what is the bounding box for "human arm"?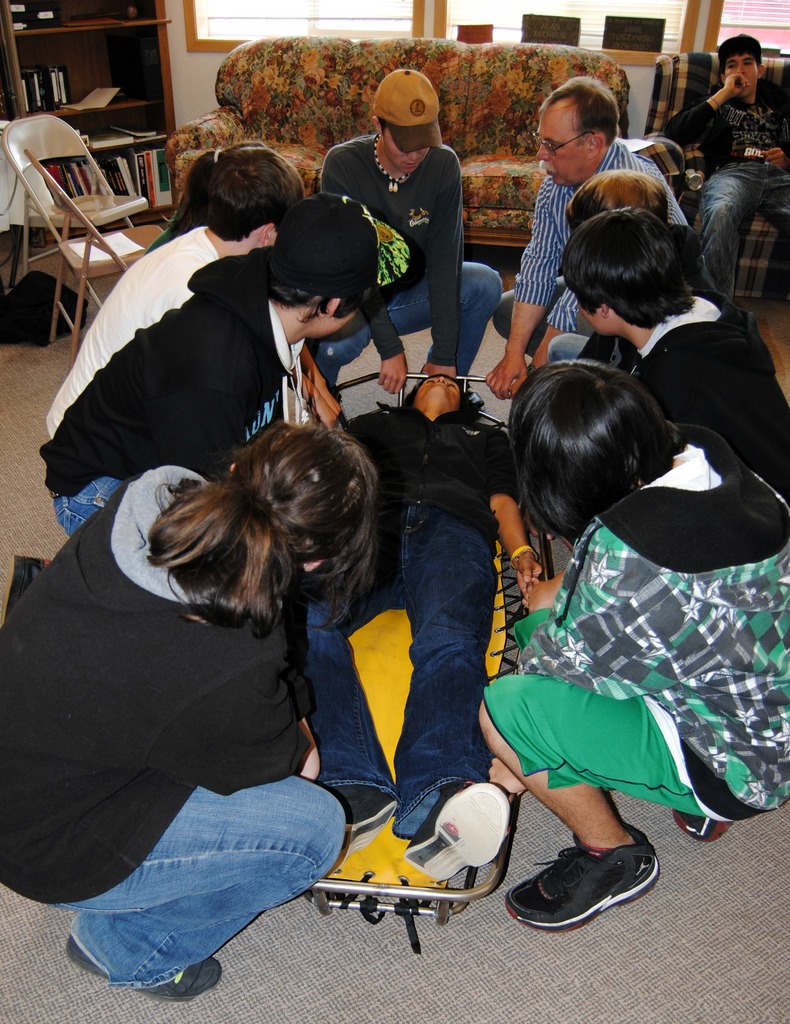
bbox=[487, 179, 562, 401].
